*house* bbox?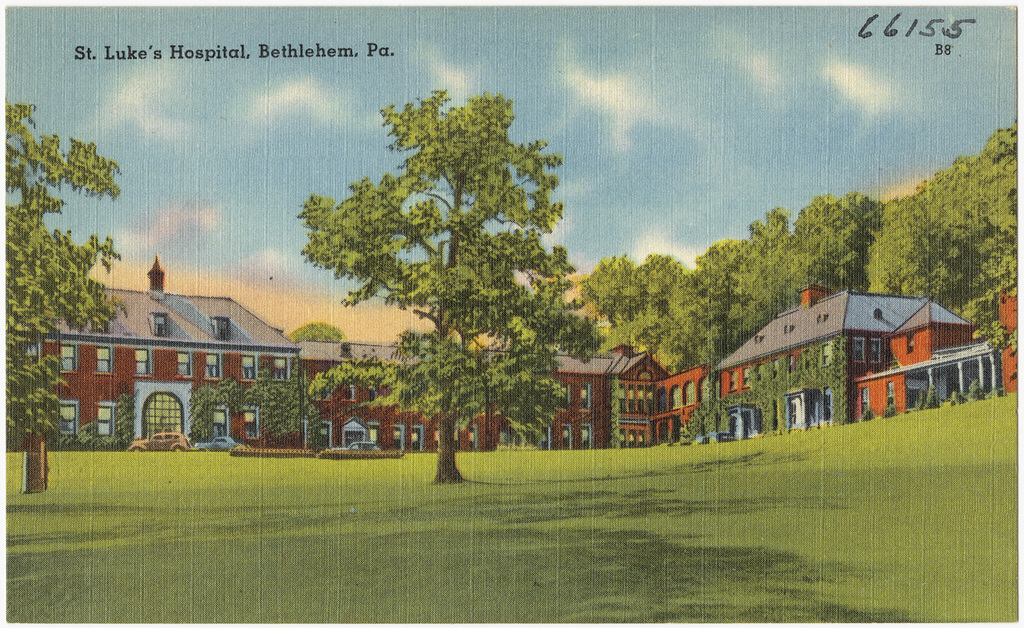
[601, 345, 670, 449]
